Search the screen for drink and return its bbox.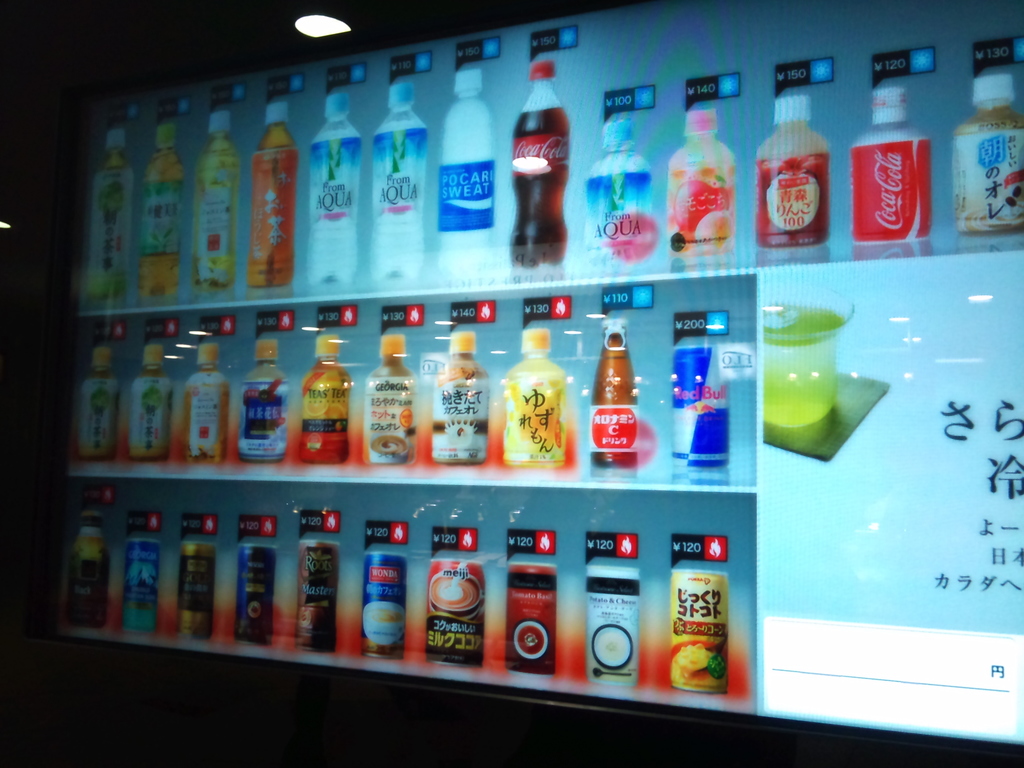
Found: 439, 68, 485, 275.
